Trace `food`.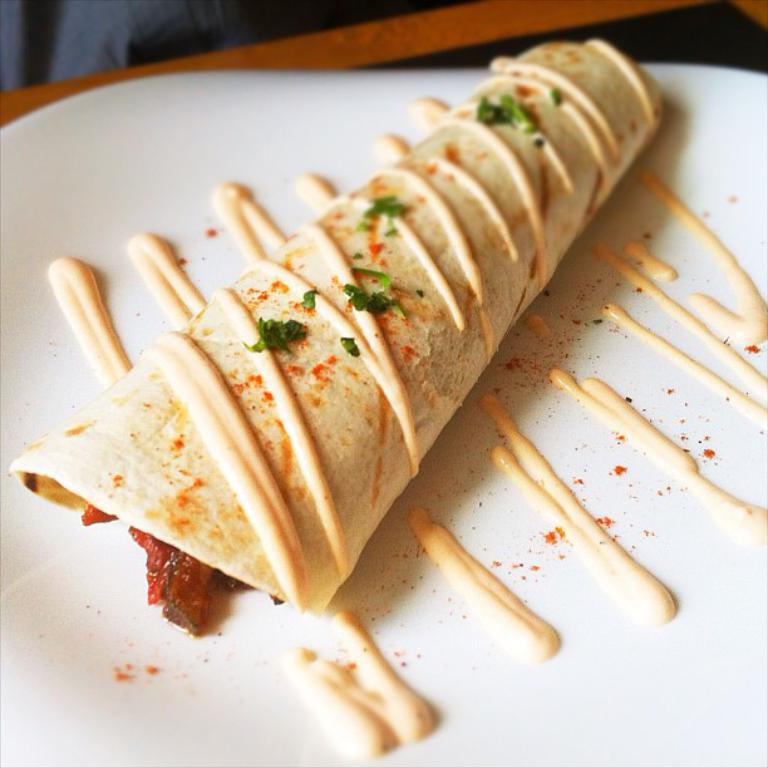
Traced to {"x1": 103, "y1": 49, "x2": 670, "y2": 453}.
